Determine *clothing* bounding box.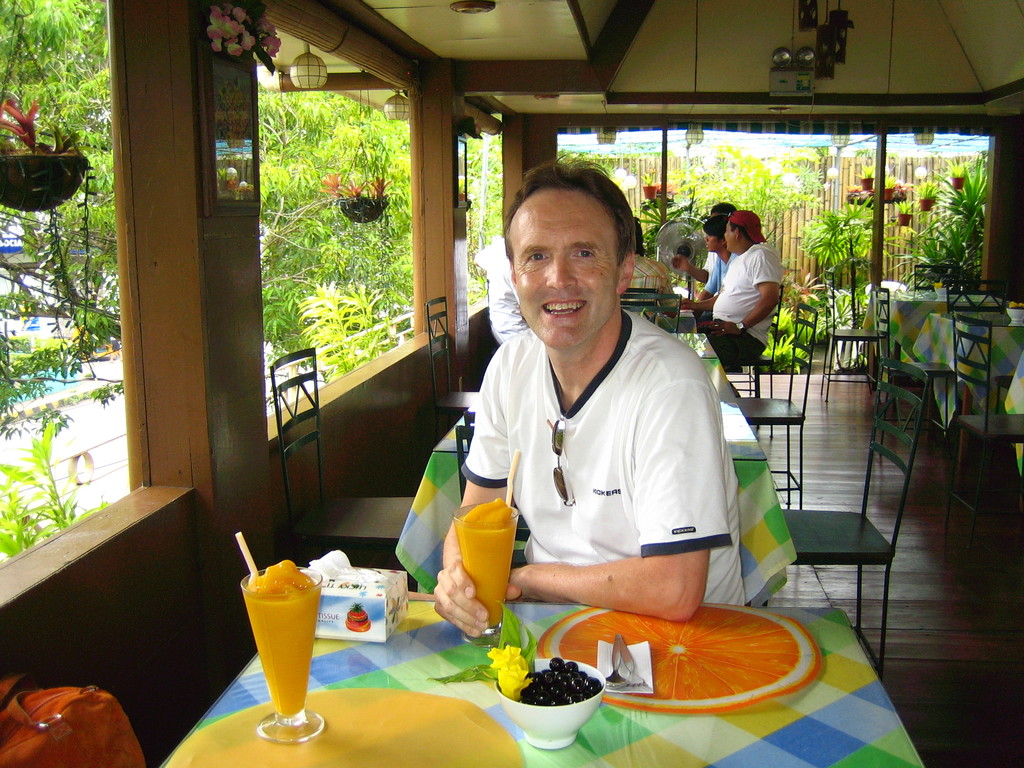
Determined: [454, 304, 751, 621].
